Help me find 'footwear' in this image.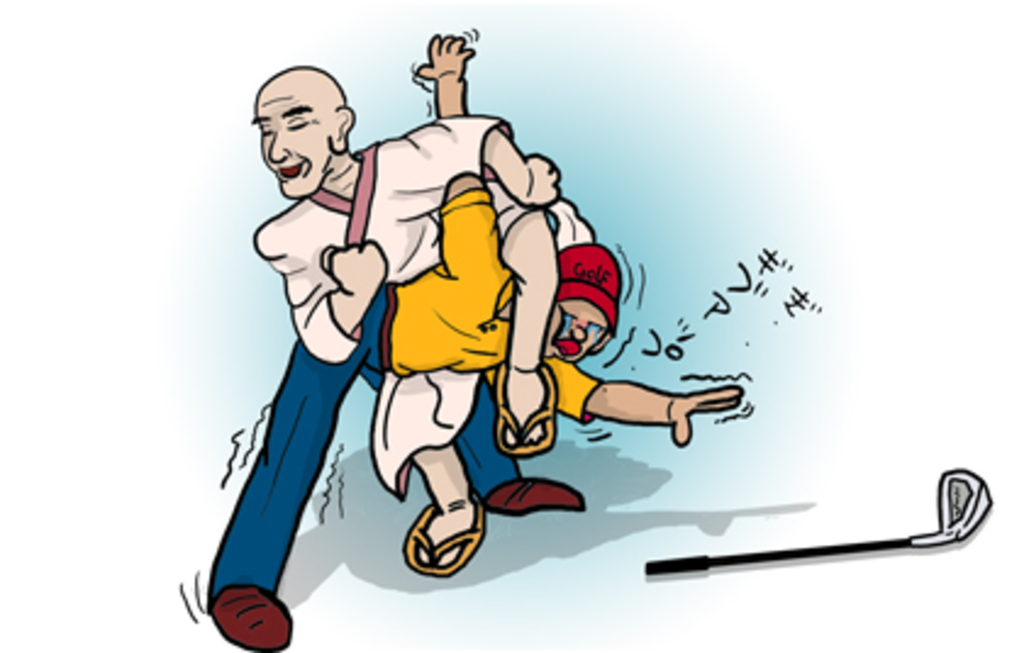
Found it: 492:363:558:458.
